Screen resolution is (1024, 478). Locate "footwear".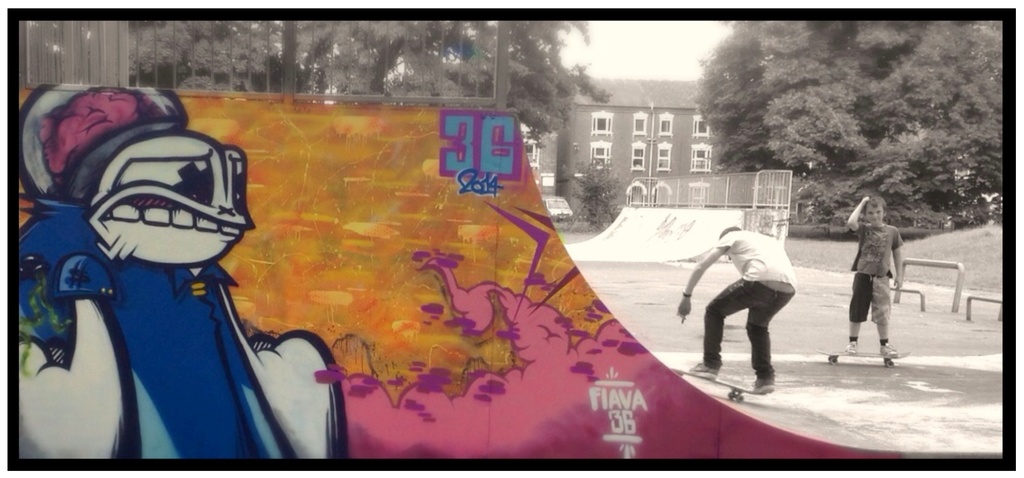
[692, 364, 718, 375].
